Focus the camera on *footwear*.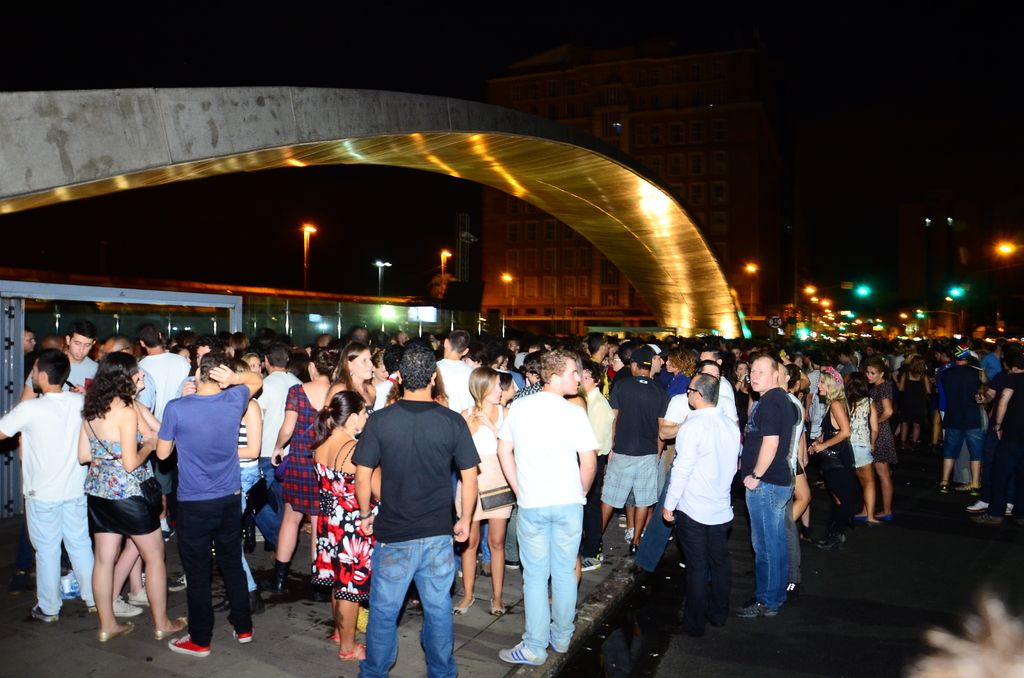
Focus region: left=490, top=599, right=507, bottom=617.
